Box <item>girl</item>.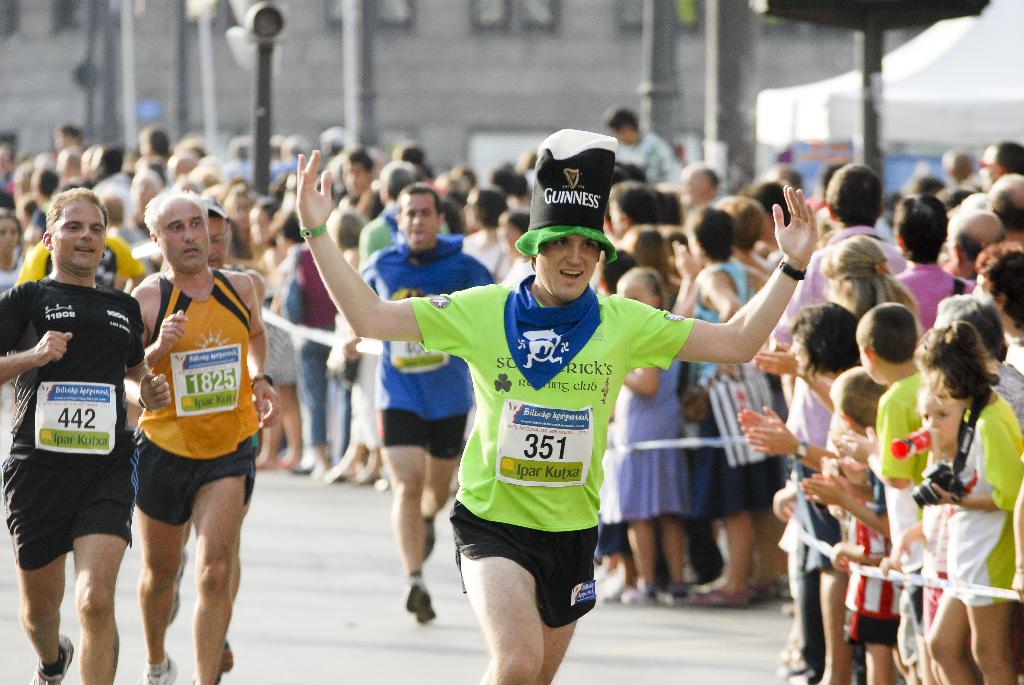
<bbox>923, 321, 1023, 682</bbox>.
